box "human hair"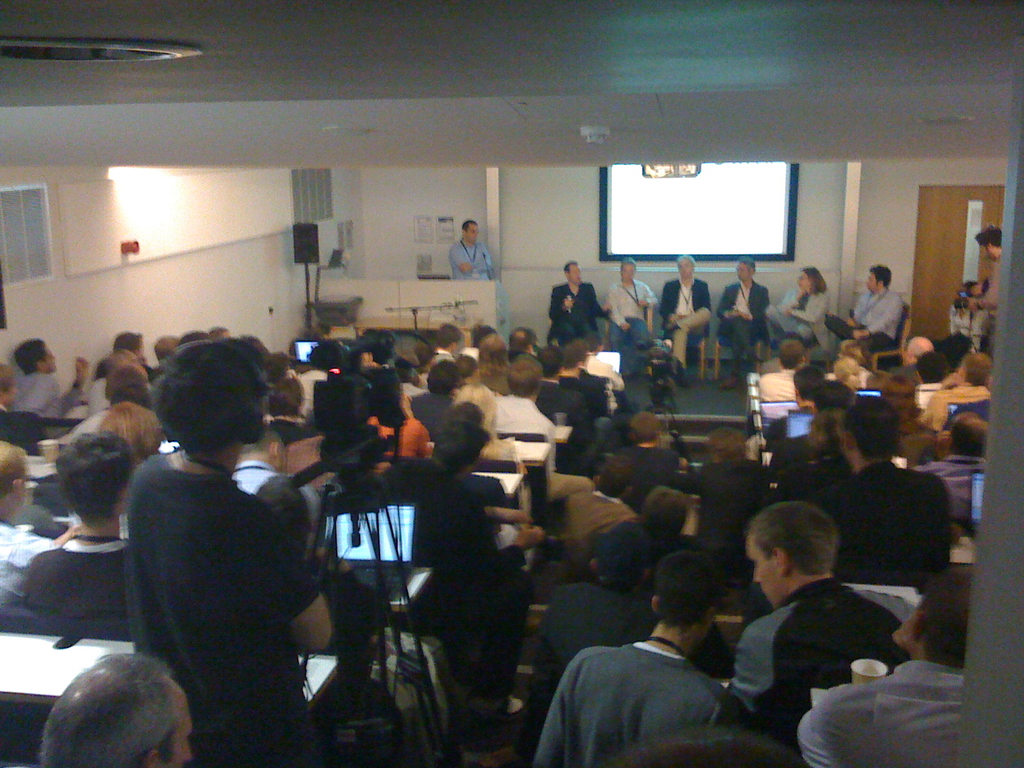
bbox=(641, 484, 689, 537)
